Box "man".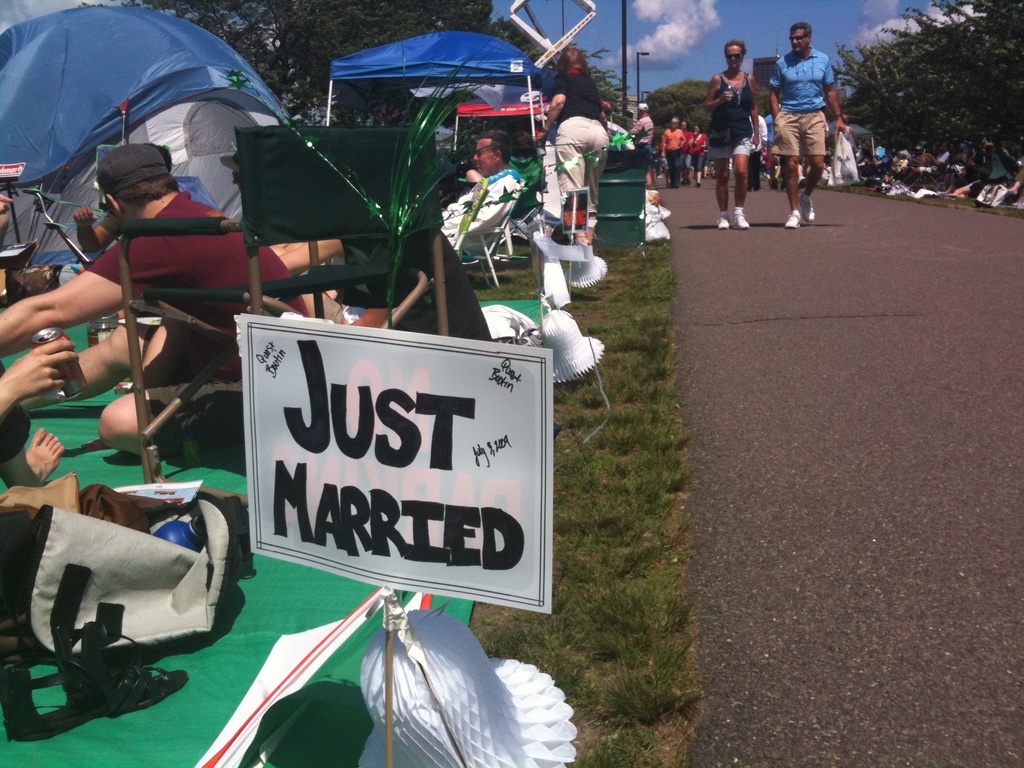
BBox(872, 144, 892, 170).
